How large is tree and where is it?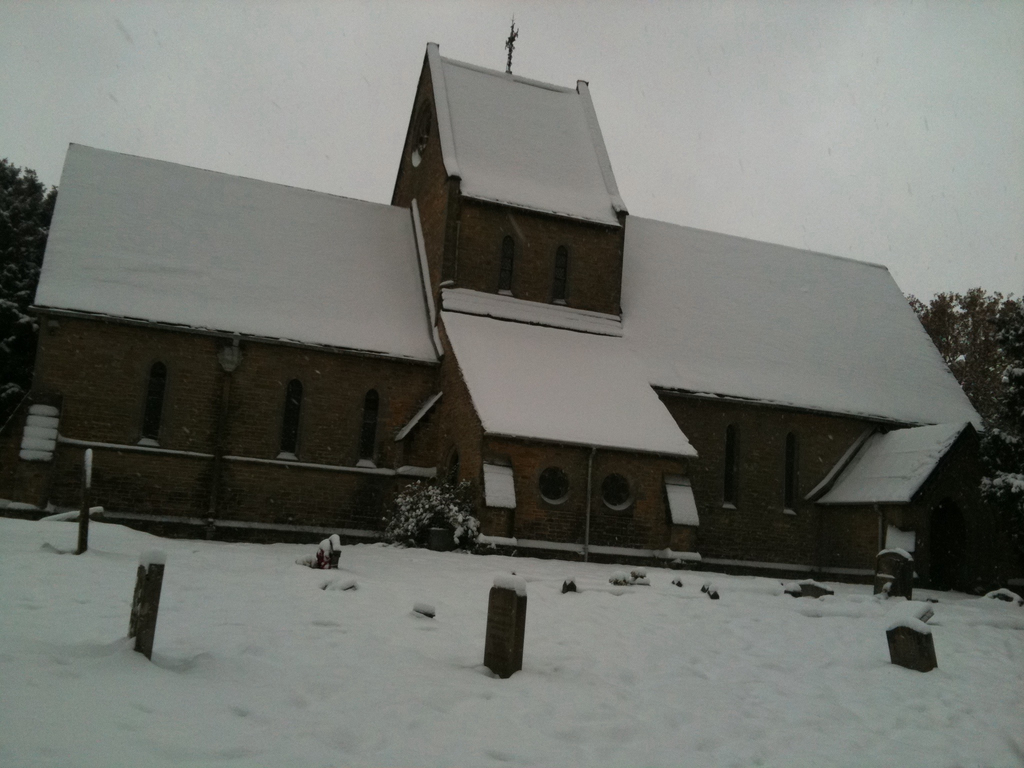
Bounding box: x1=0, y1=143, x2=59, y2=396.
